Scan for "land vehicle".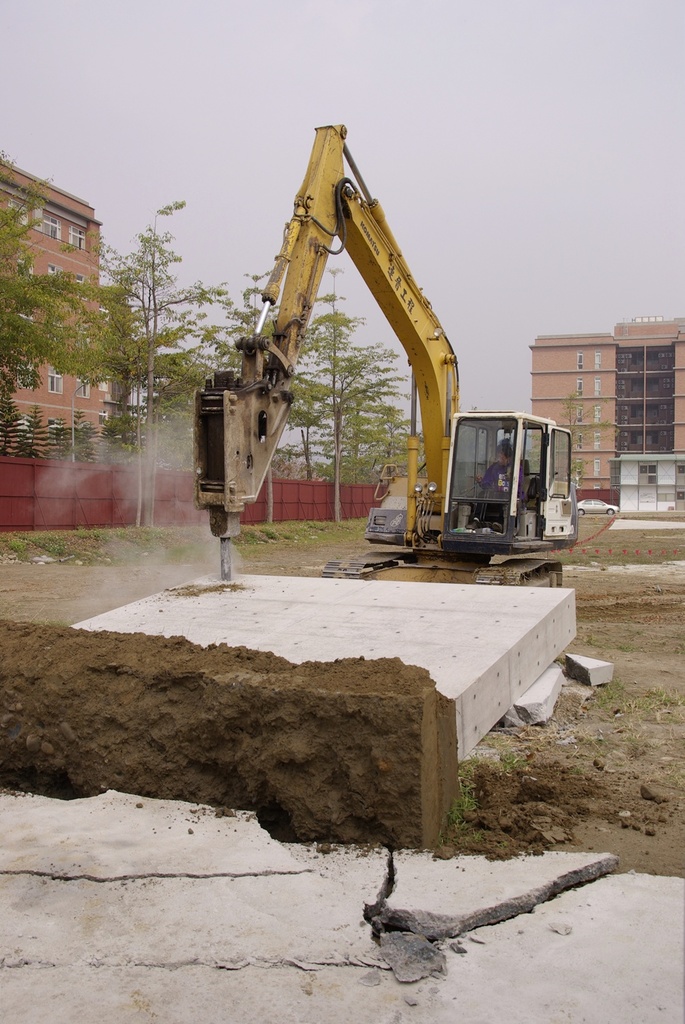
Scan result: [left=181, top=117, right=579, bottom=593].
